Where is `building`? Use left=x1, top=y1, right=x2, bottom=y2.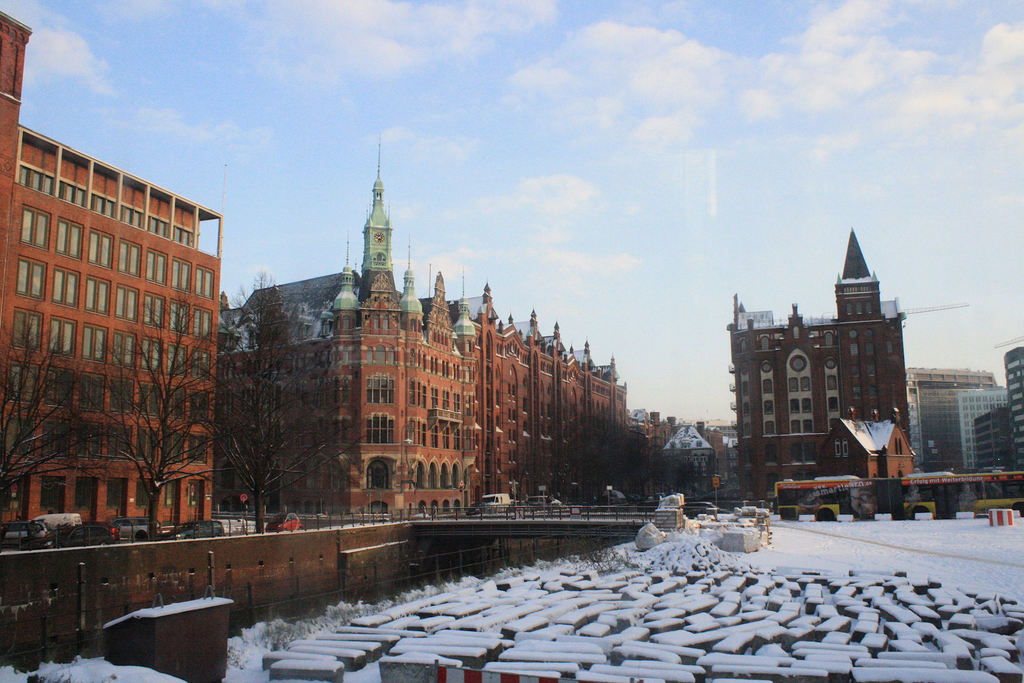
left=729, top=229, right=914, bottom=502.
